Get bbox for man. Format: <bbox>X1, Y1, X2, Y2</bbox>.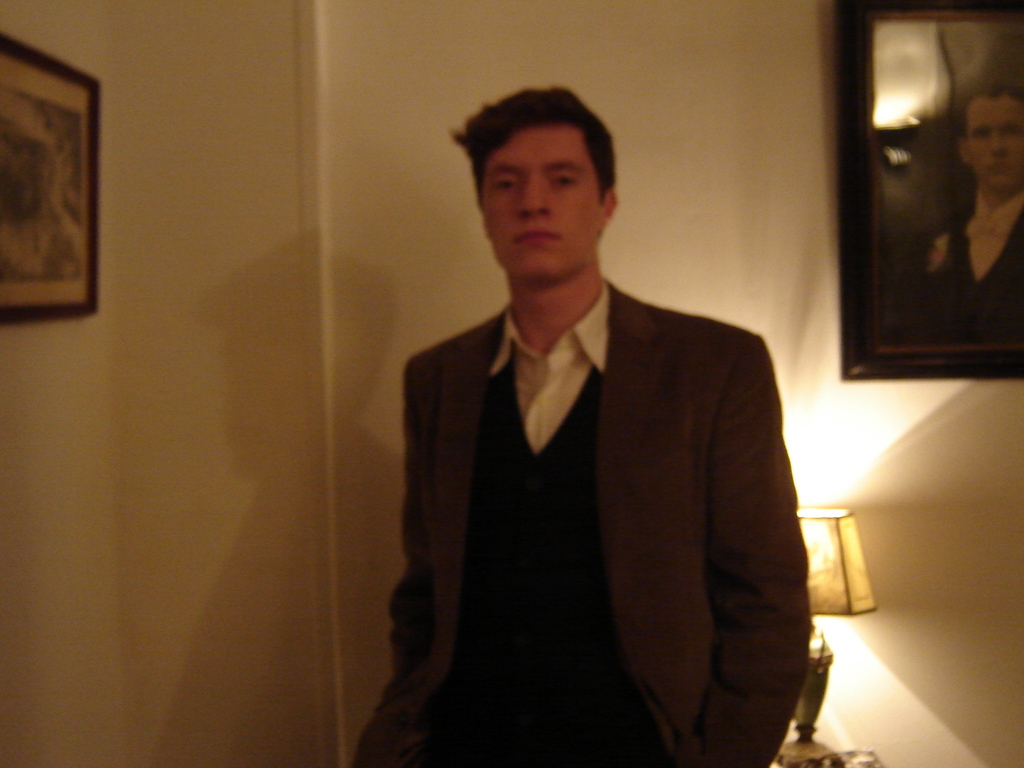
<bbox>327, 90, 817, 737</bbox>.
